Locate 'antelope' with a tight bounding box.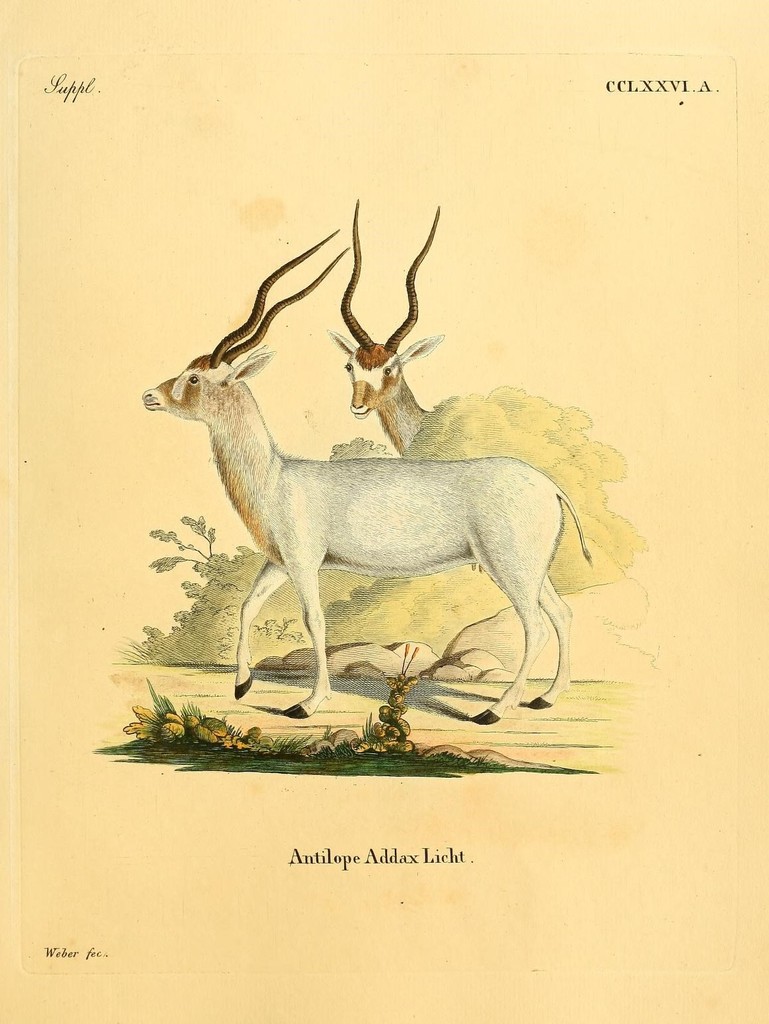
145,228,600,724.
